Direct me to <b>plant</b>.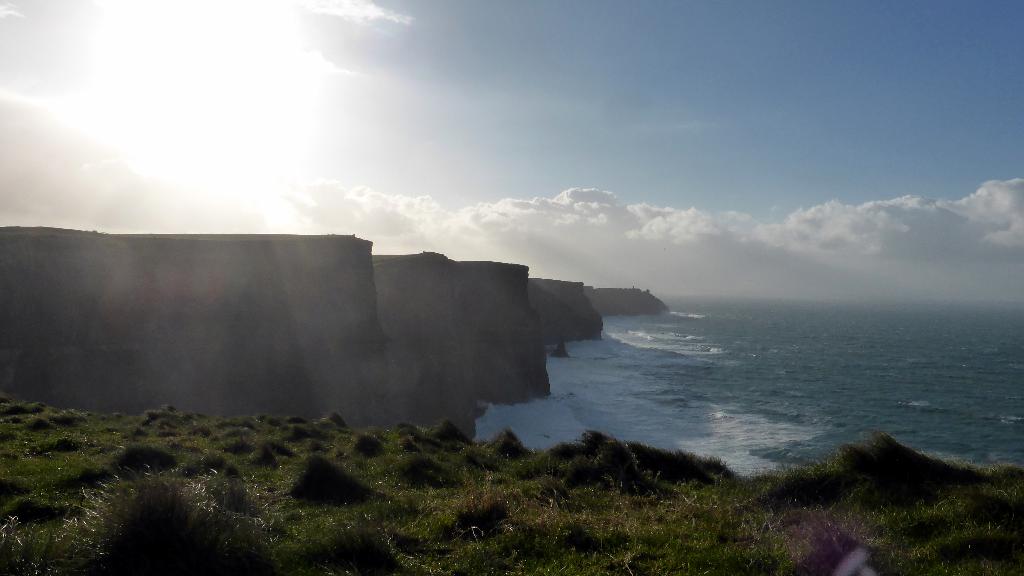
Direction: locate(333, 409, 353, 426).
